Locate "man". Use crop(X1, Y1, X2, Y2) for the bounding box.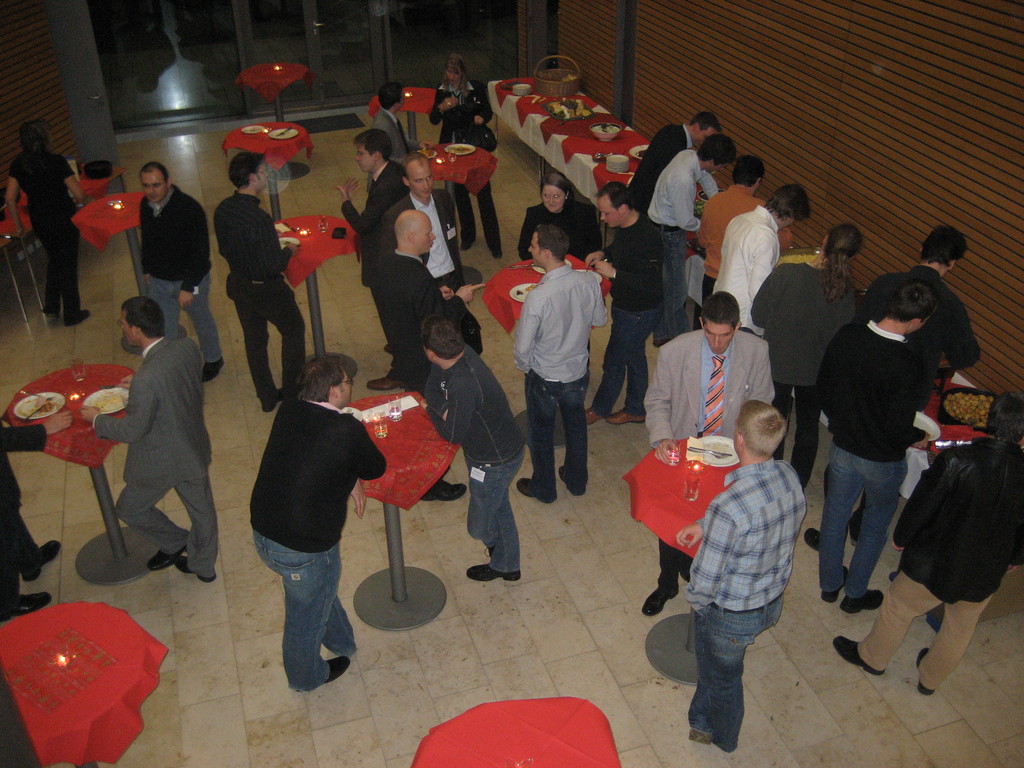
crop(645, 291, 781, 622).
